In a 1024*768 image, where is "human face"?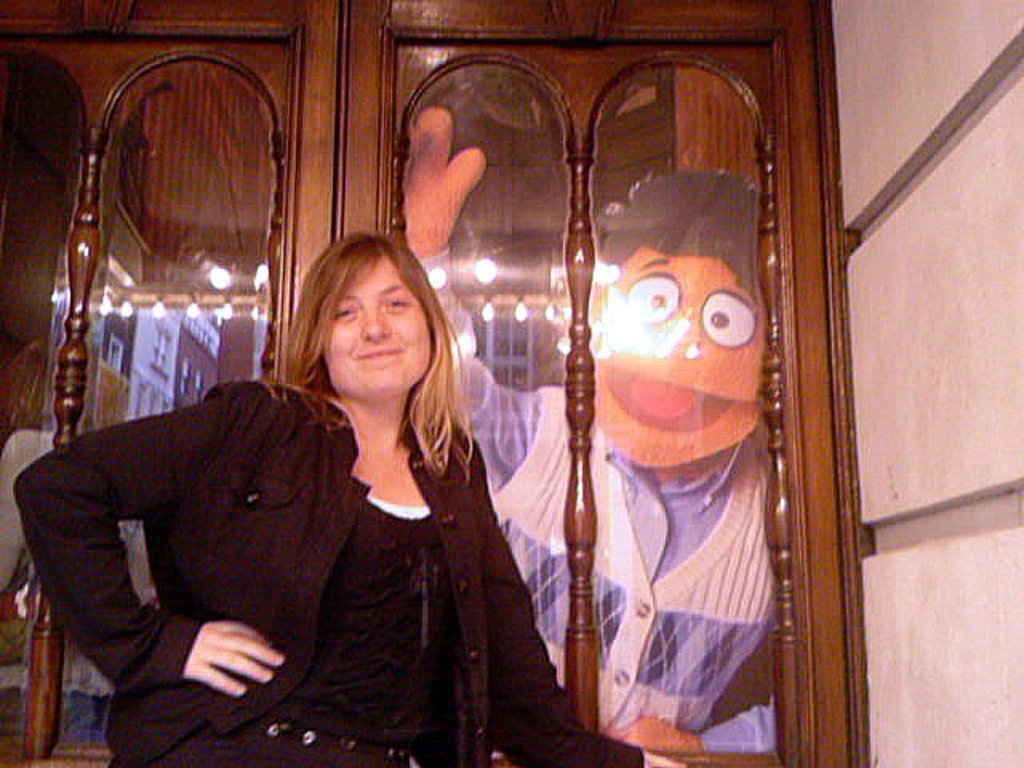
select_region(323, 256, 434, 400).
